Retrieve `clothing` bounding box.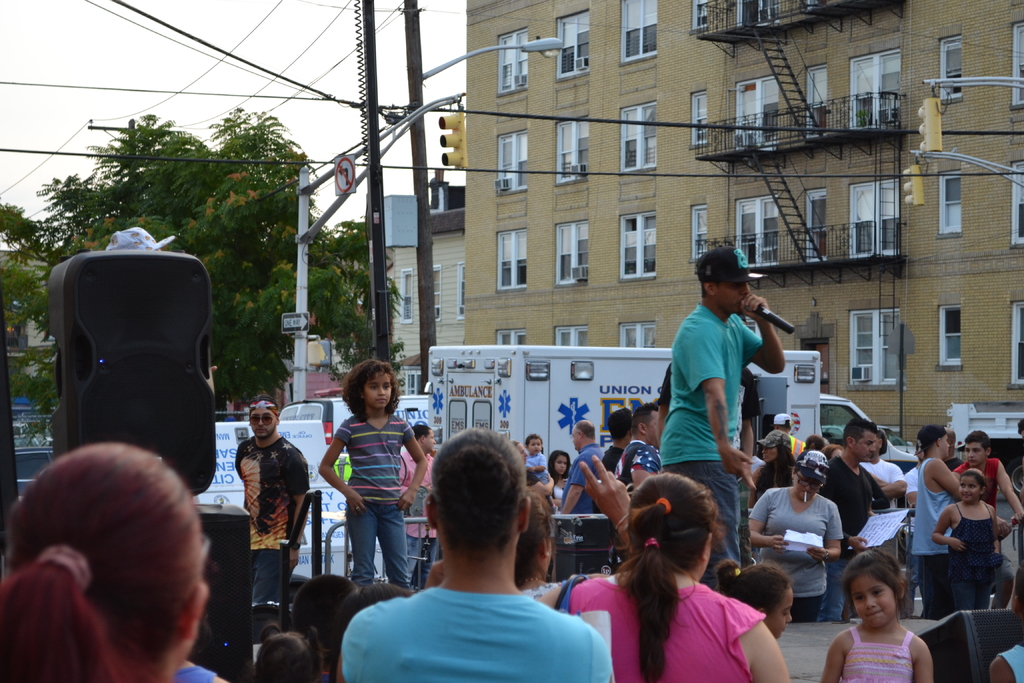
Bounding box: x1=743 y1=481 x2=843 y2=618.
